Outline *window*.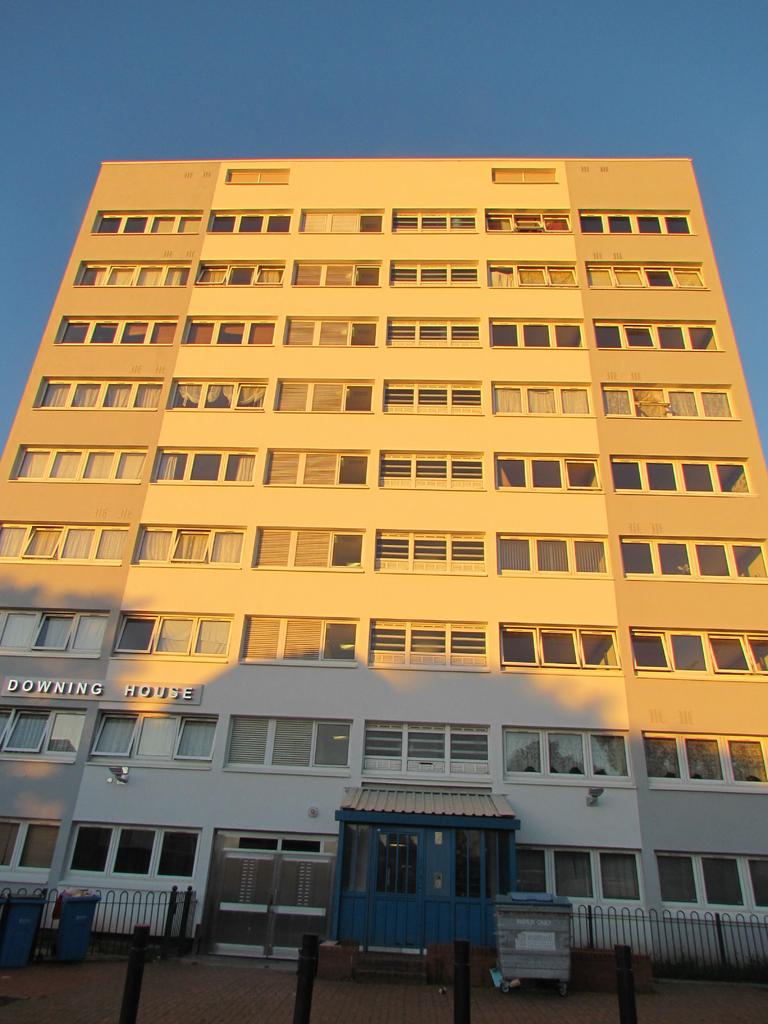
Outline: 270, 440, 298, 481.
